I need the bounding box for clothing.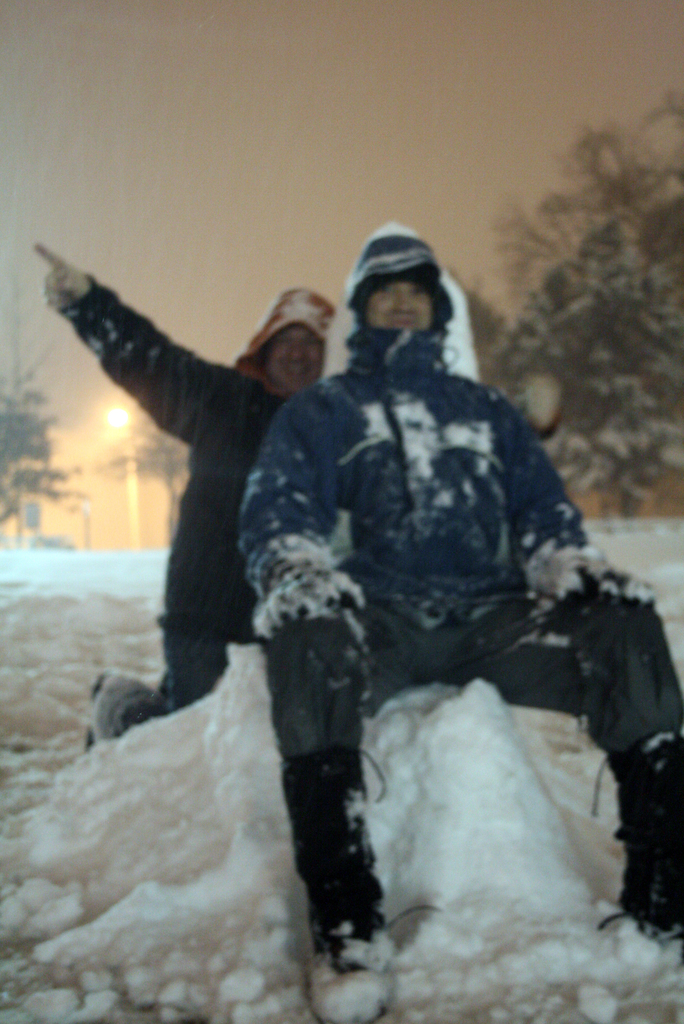
Here it is: (238, 321, 683, 874).
